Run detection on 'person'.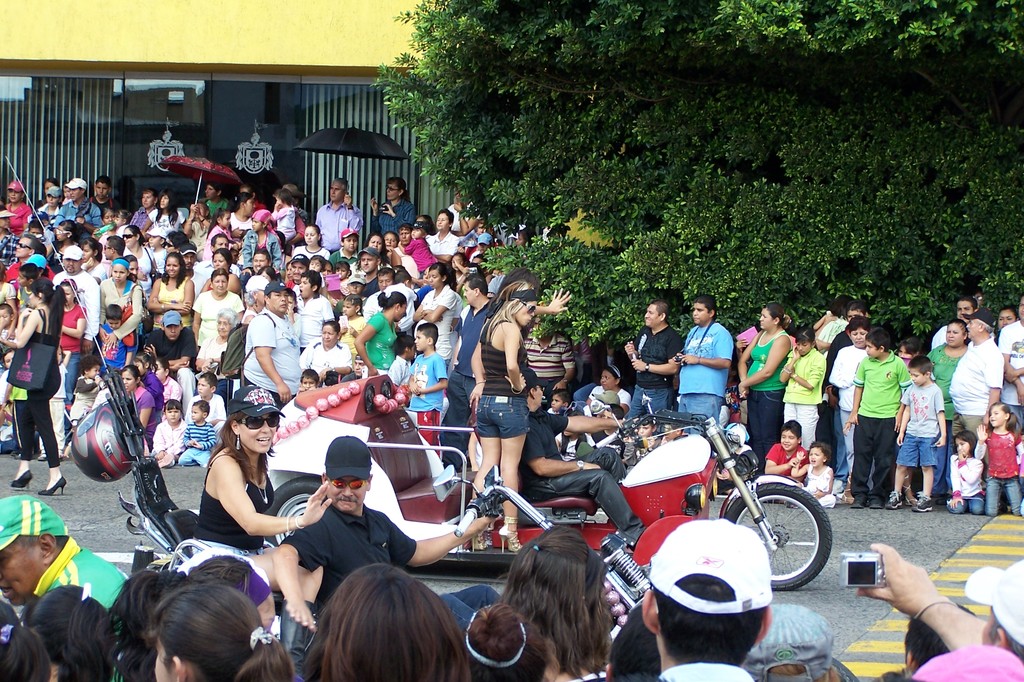
Result: BBox(574, 359, 626, 408).
